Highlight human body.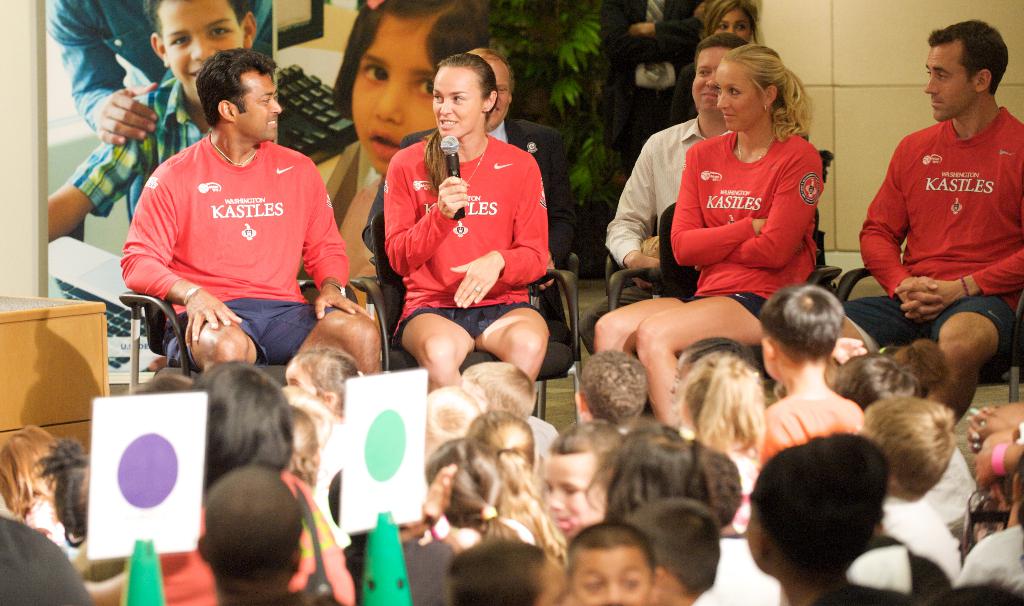
Highlighted region: x1=364, y1=119, x2=579, y2=308.
